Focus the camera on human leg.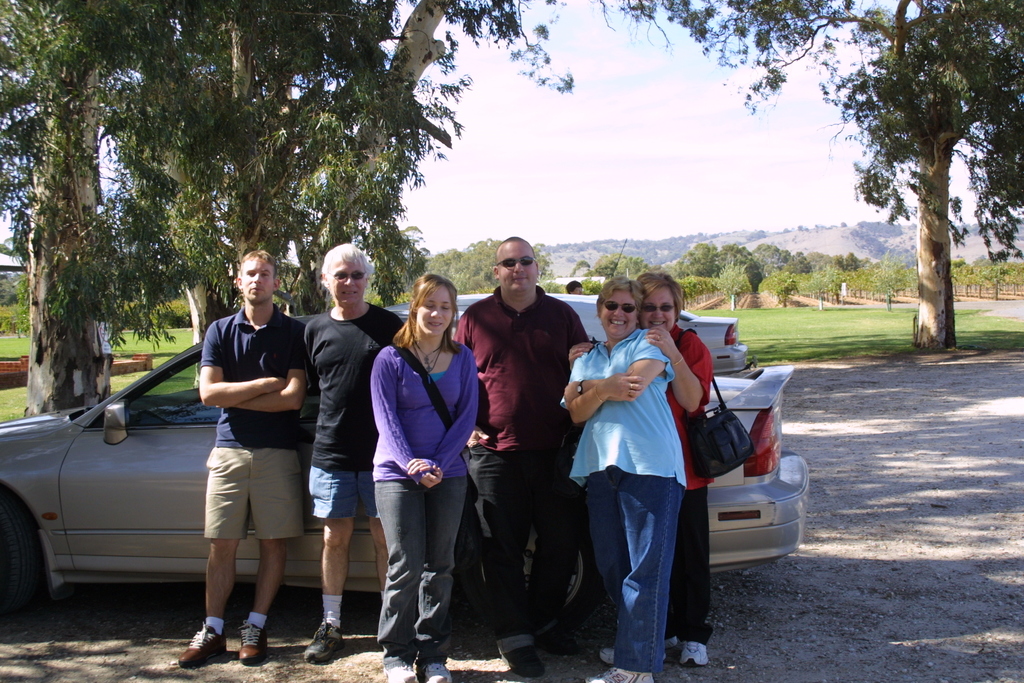
Focus region: region(599, 477, 665, 680).
